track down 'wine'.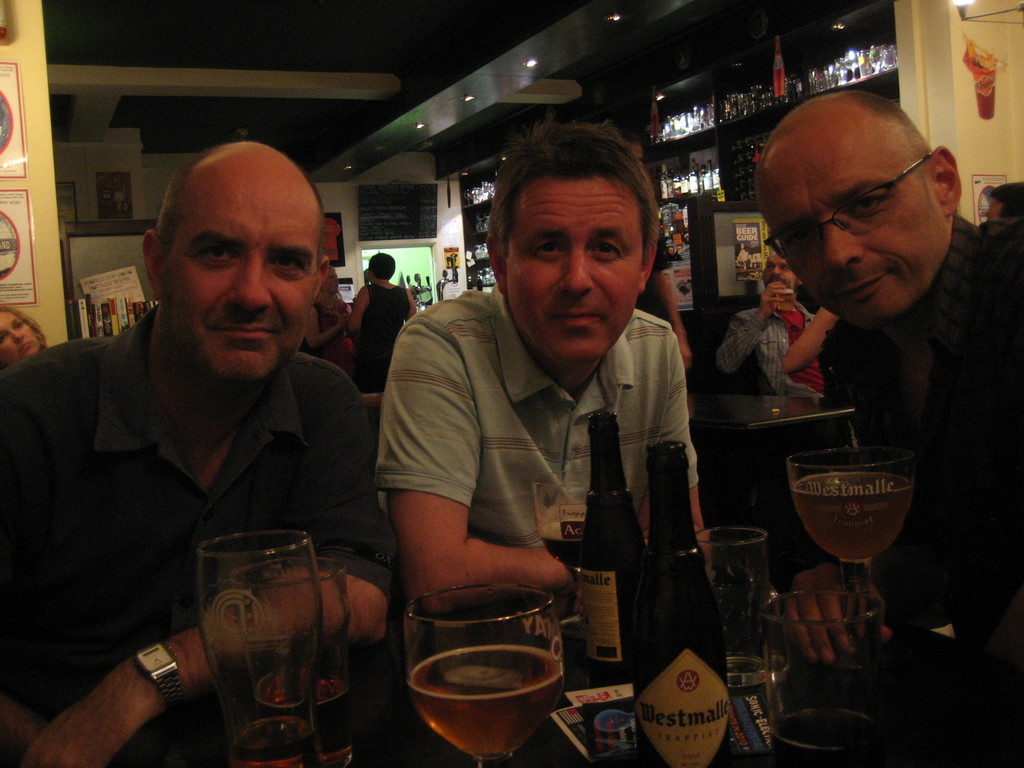
Tracked to x1=540, y1=518, x2=584, y2=570.
